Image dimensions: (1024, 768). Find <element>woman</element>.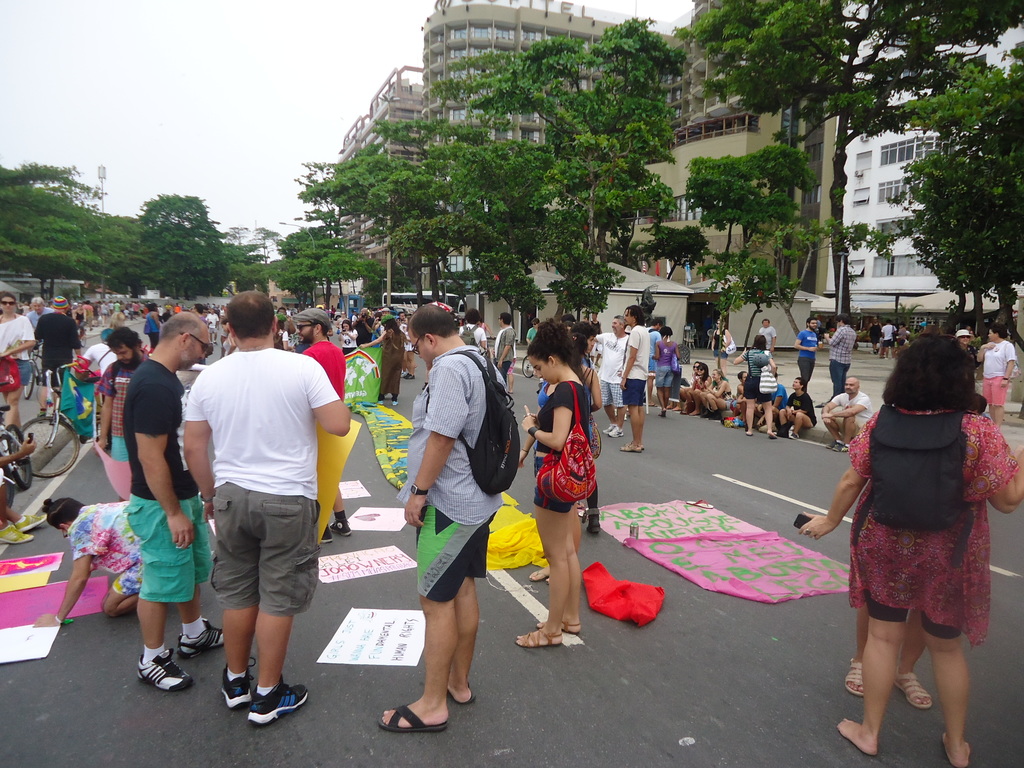
(955, 325, 976, 369).
